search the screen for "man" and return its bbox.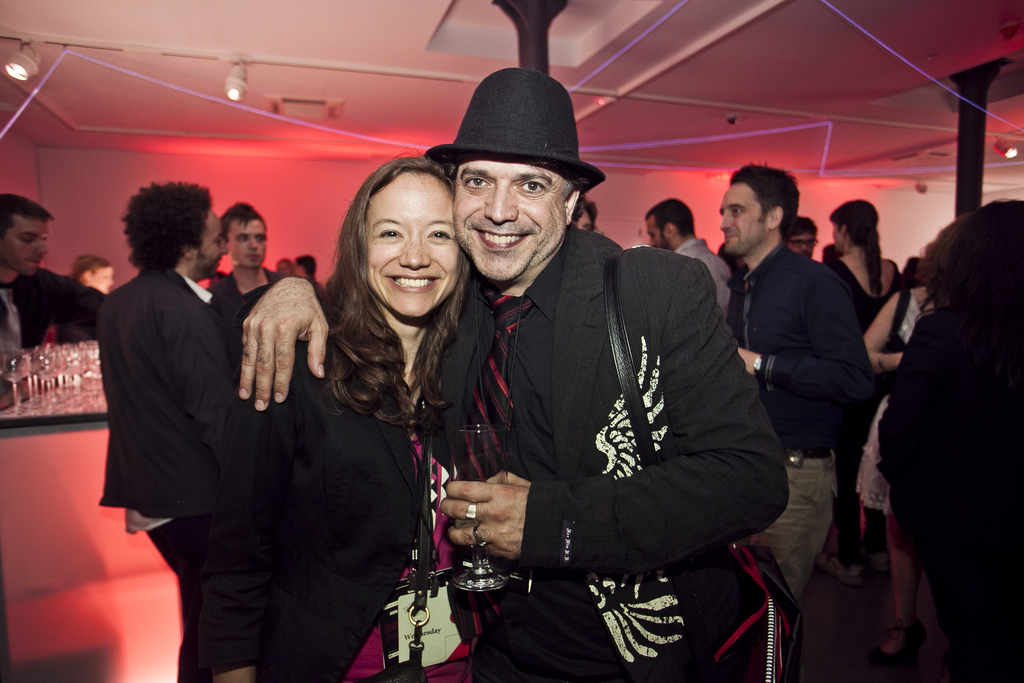
Found: x1=703, y1=153, x2=867, y2=613.
